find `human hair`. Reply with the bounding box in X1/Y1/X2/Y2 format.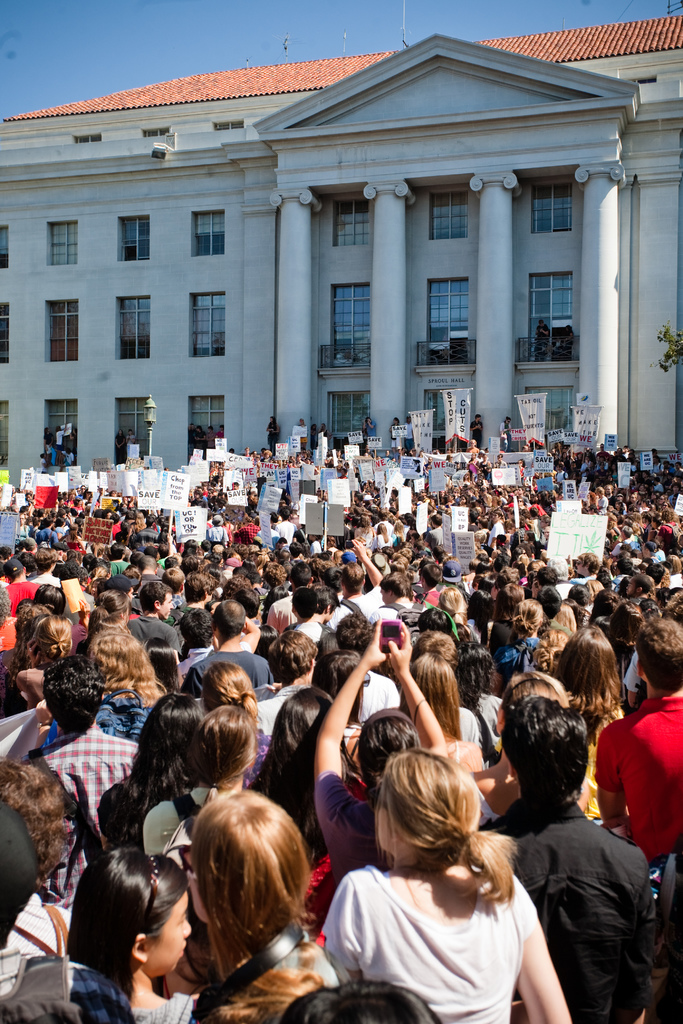
87/566/110/595.
